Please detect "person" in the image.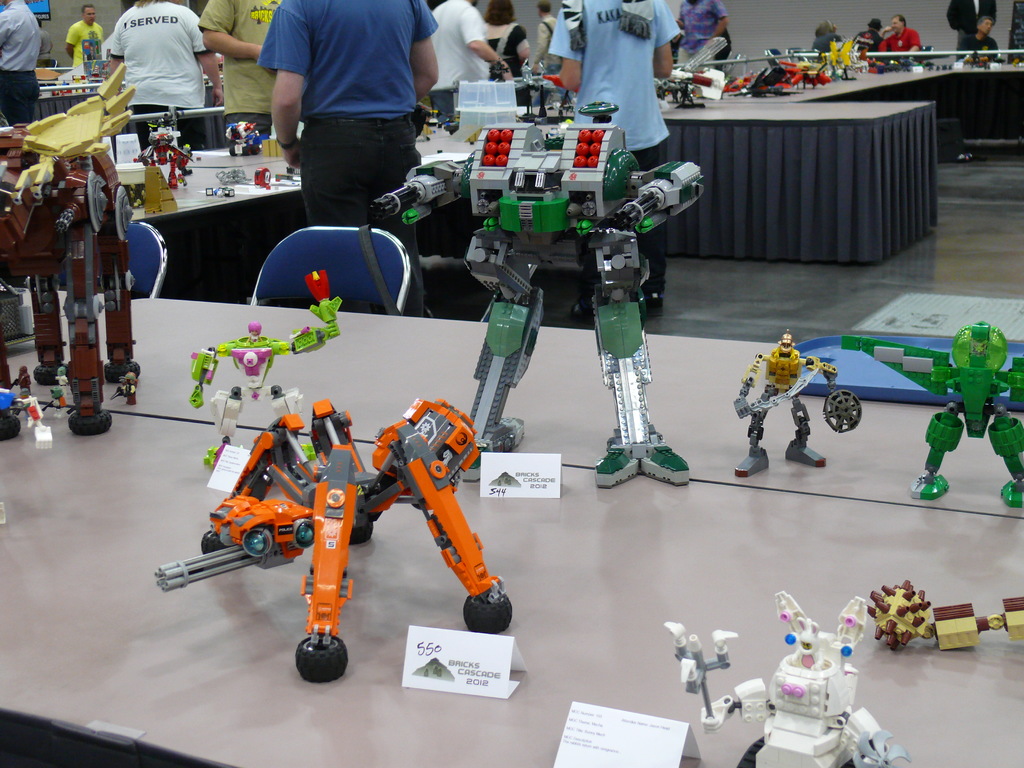
locate(61, 0, 106, 73).
